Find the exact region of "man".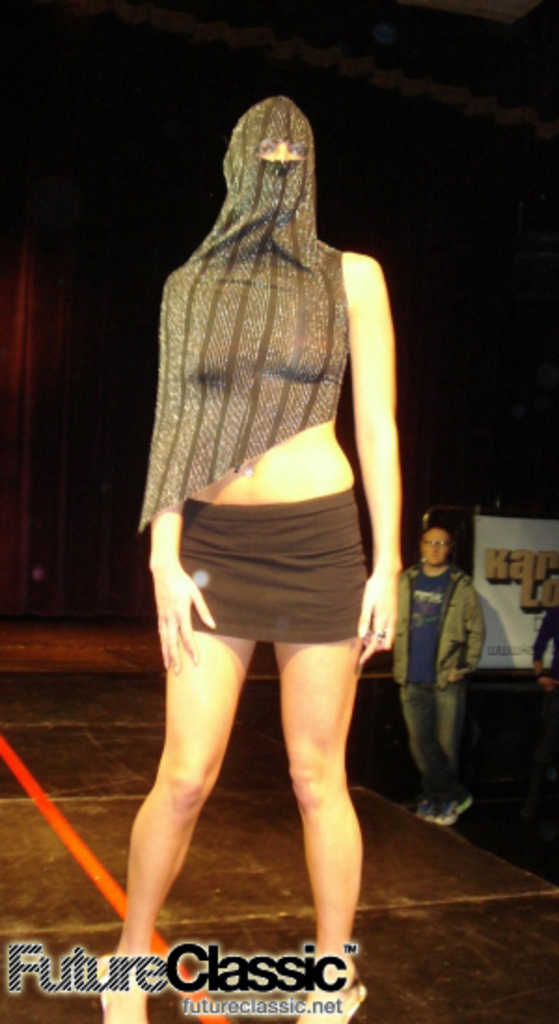
Exact region: crop(389, 544, 501, 819).
